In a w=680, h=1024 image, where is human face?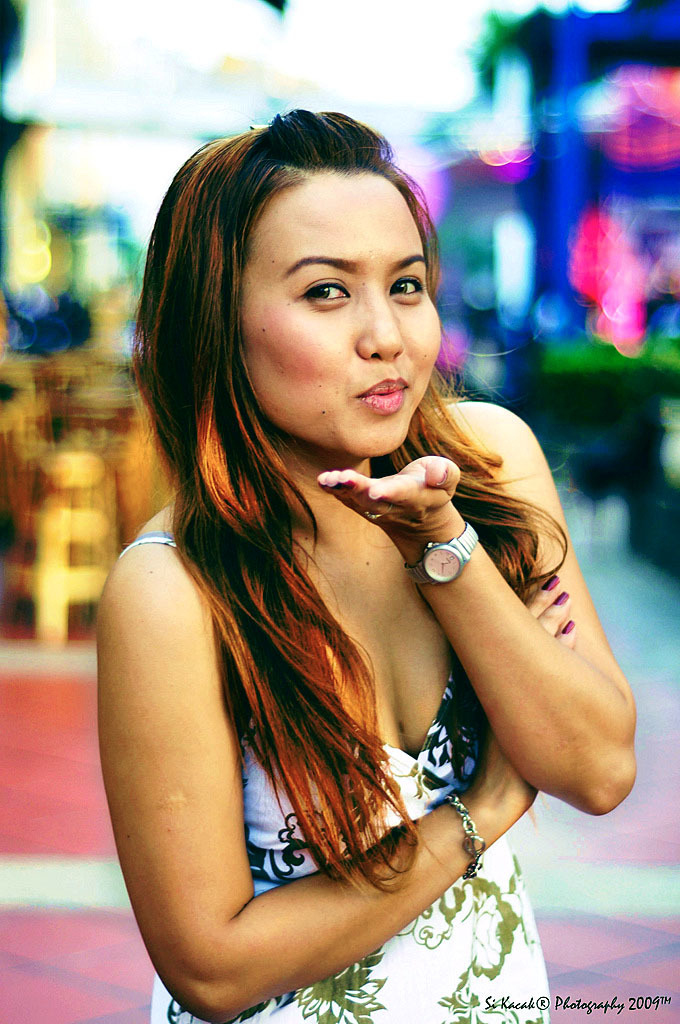
box(237, 166, 441, 459).
